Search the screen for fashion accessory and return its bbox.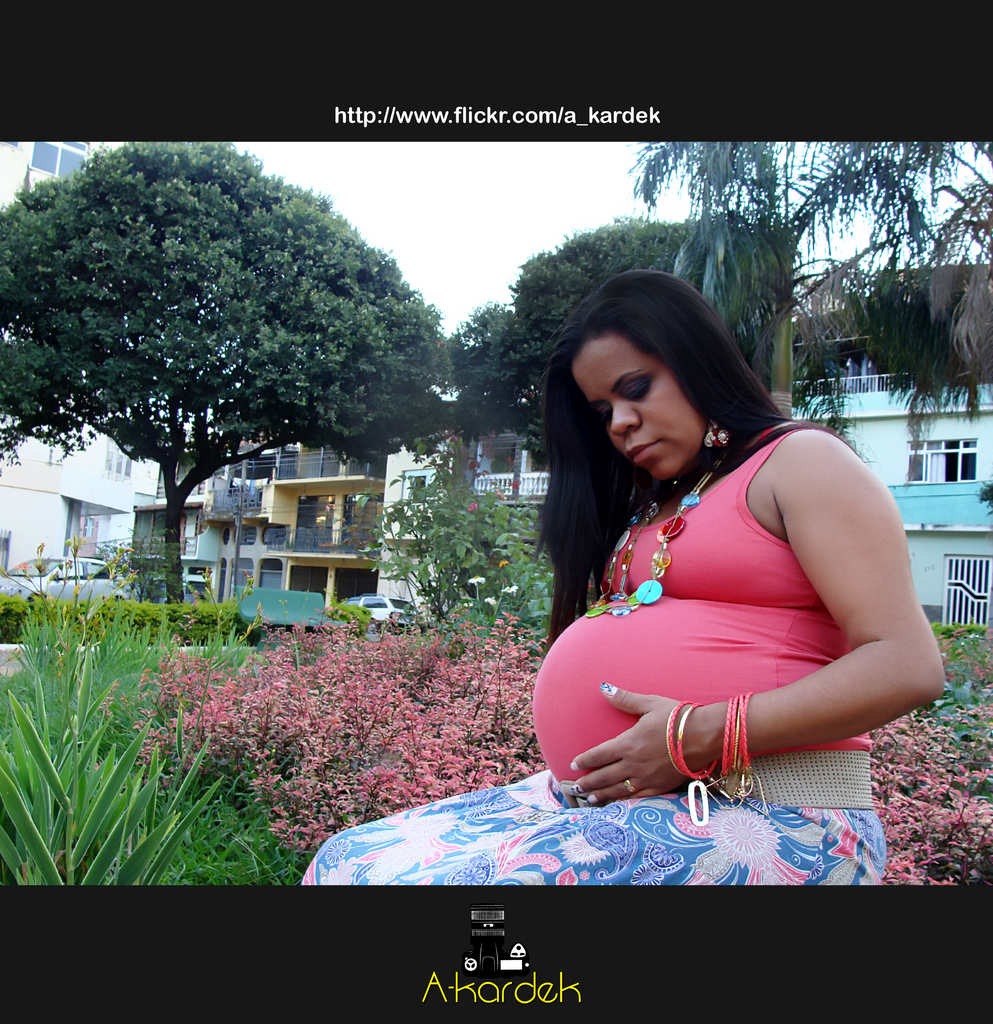
Found: <box>620,774,639,799</box>.
